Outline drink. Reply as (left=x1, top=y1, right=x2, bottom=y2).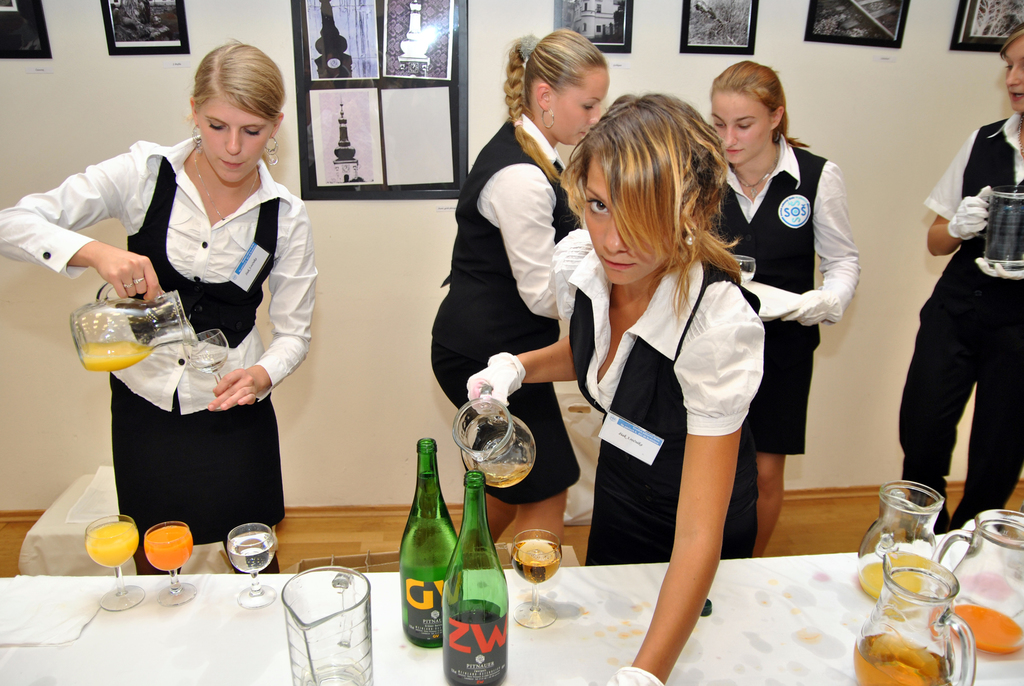
(left=934, top=514, right=1023, bottom=657).
